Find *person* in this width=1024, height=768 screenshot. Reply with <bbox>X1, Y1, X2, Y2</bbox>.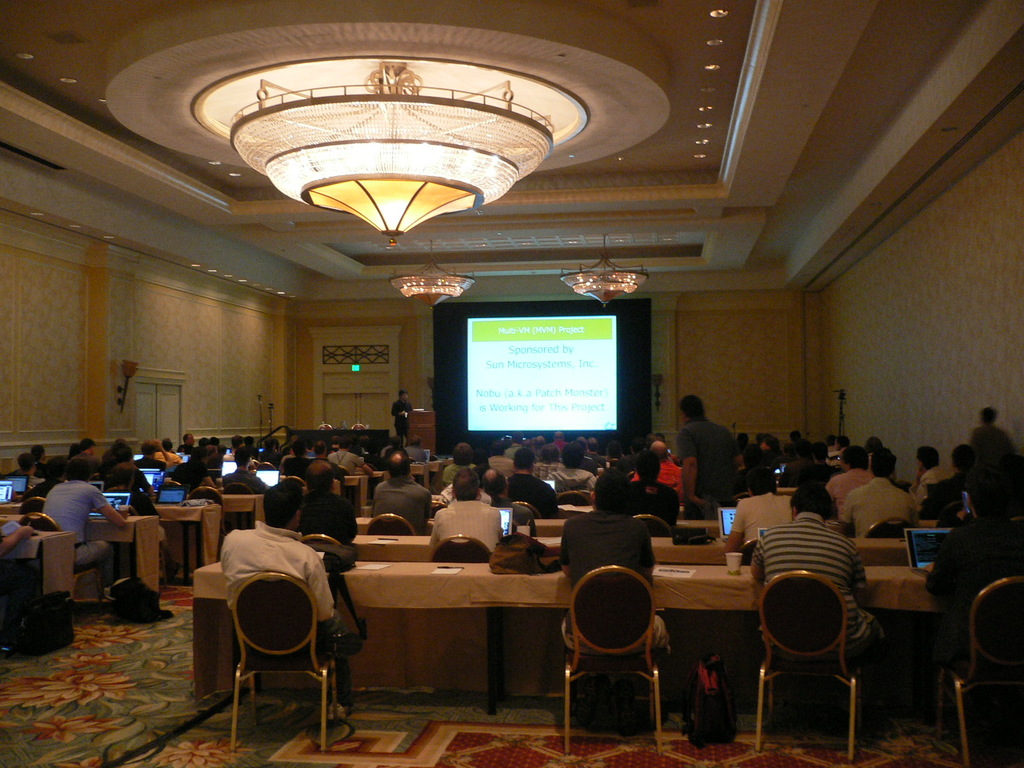
<bbox>294, 458, 363, 546</bbox>.
